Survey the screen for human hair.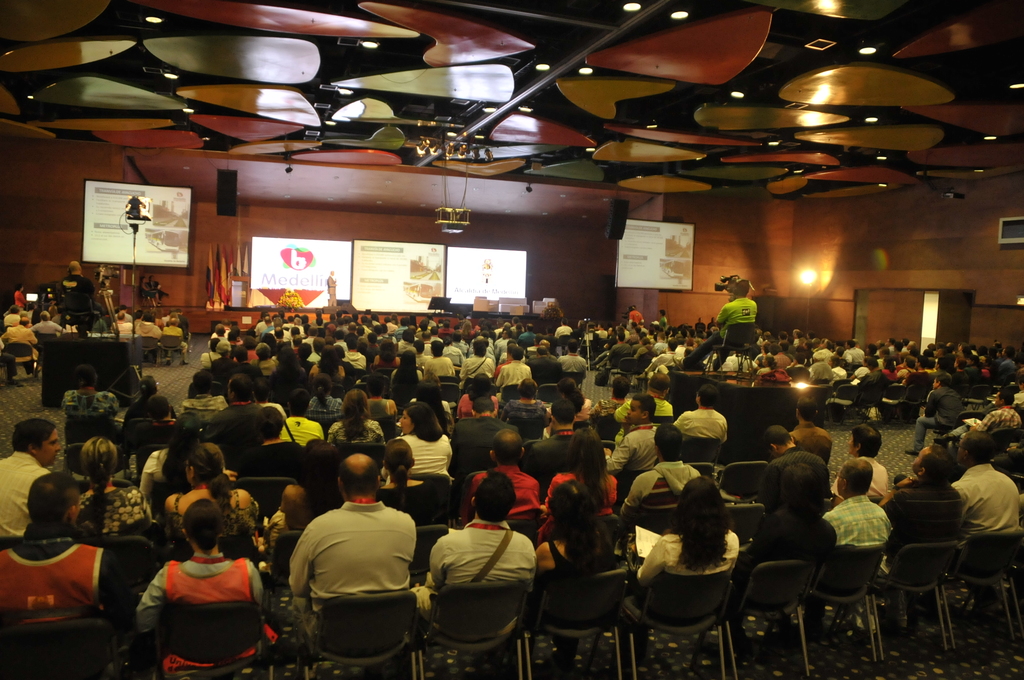
Survey found: detection(367, 371, 385, 395).
